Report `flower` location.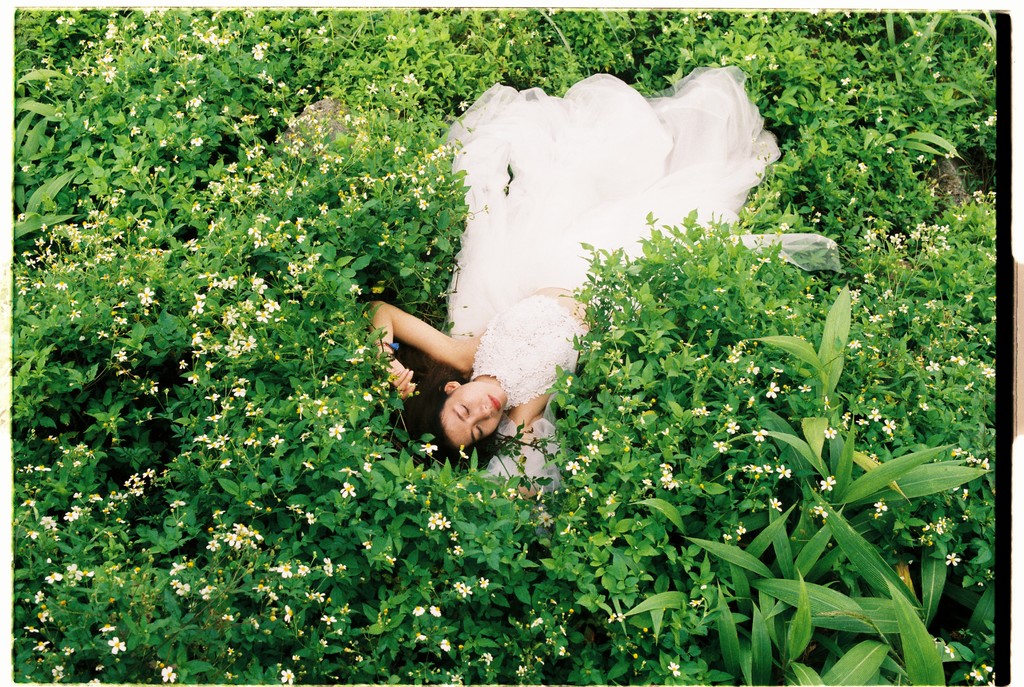
Report: <box>13,264,22,290</box>.
